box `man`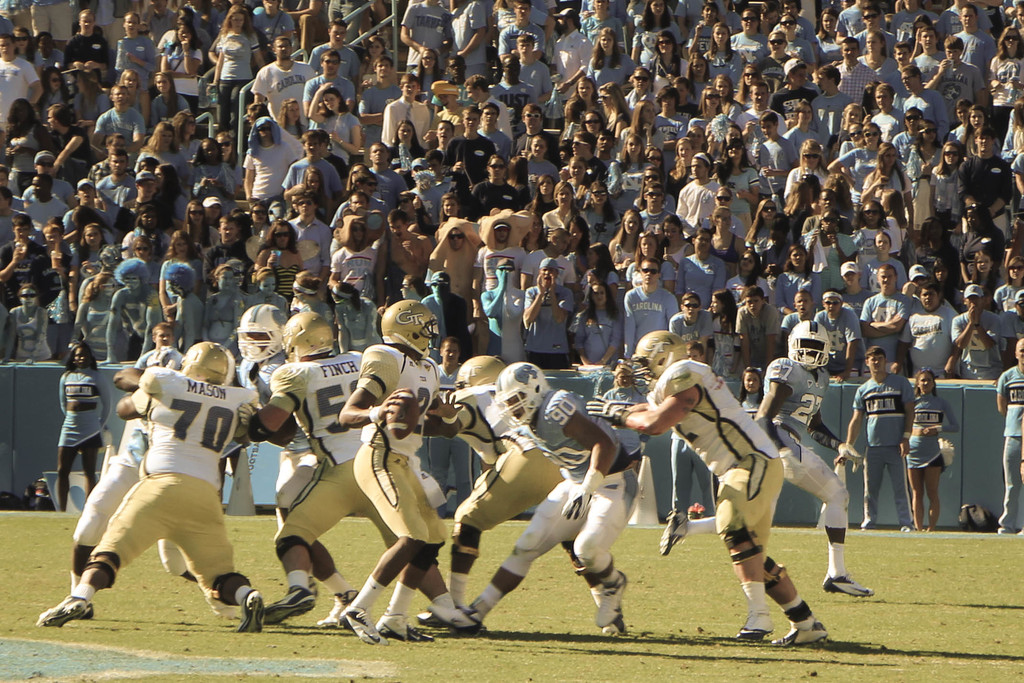
64, 174, 111, 236
